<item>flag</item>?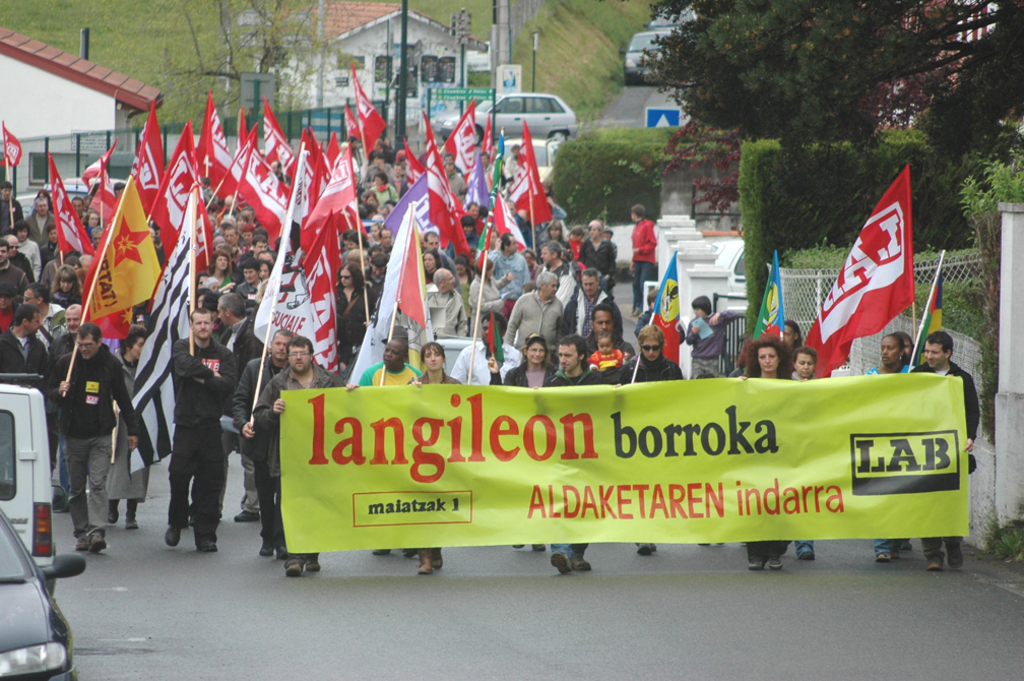
BBox(259, 101, 297, 172)
